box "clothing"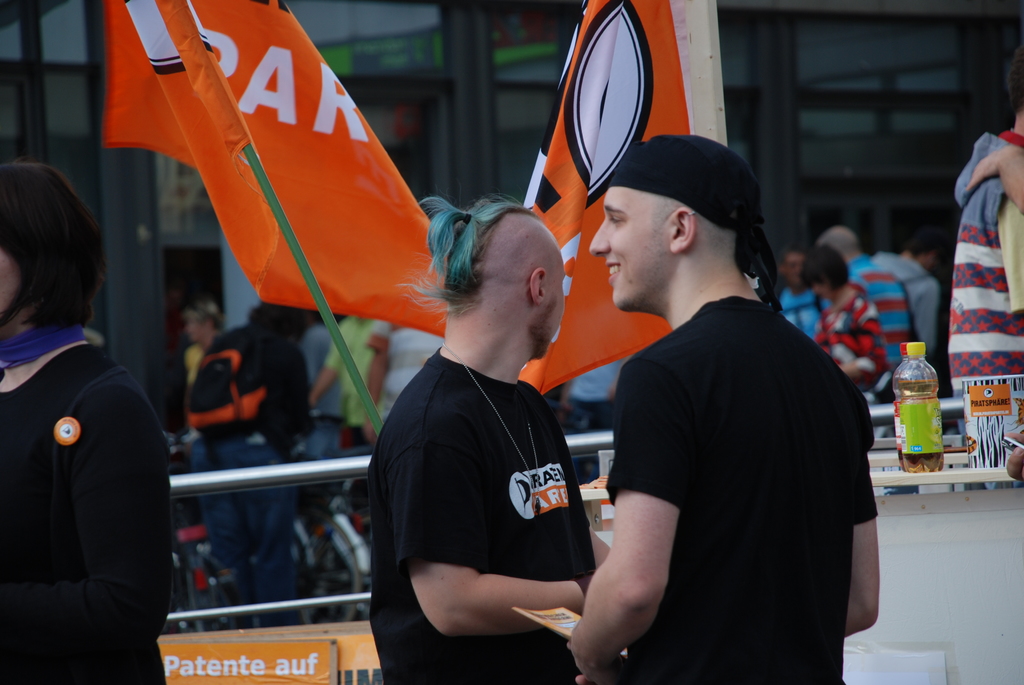
rect(853, 253, 913, 376)
